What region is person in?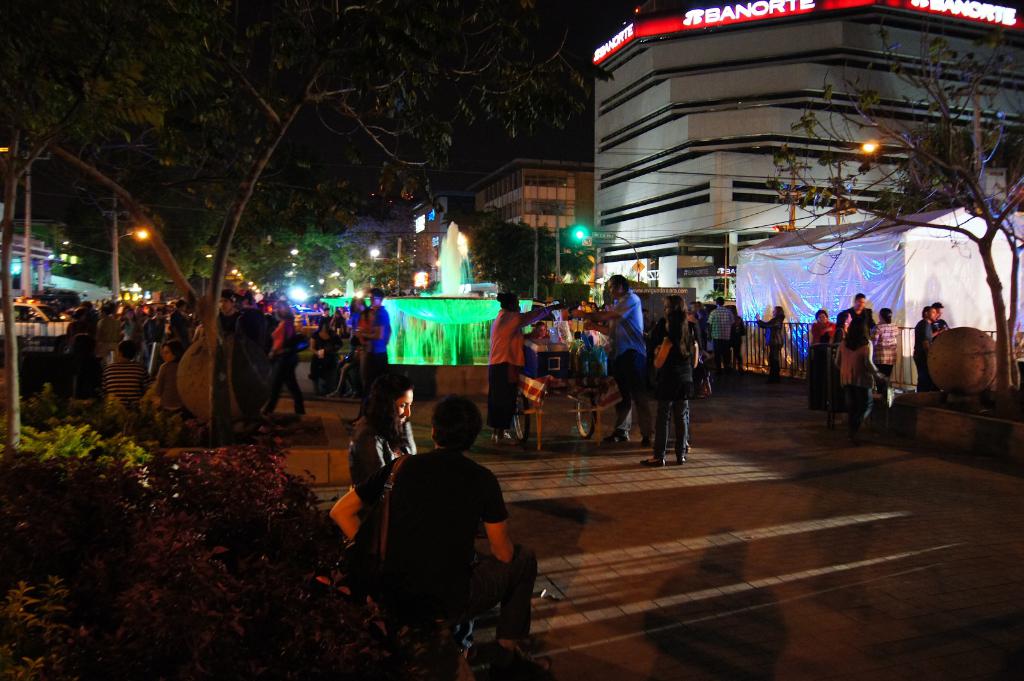
locate(929, 300, 950, 333).
